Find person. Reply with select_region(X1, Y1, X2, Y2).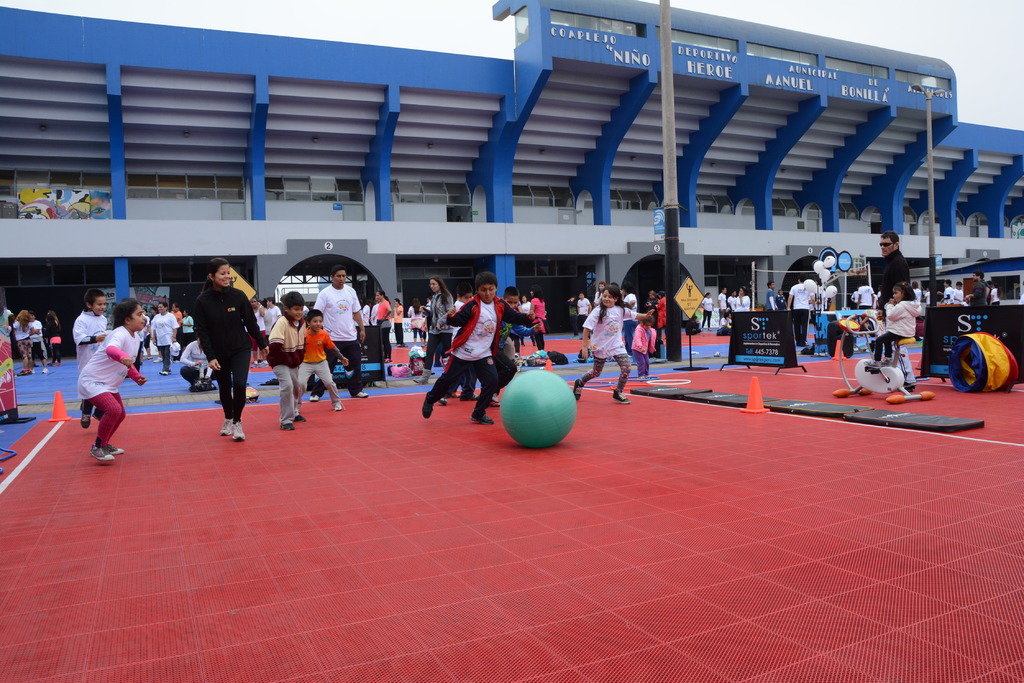
select_region(71, 287, 109, 429).
